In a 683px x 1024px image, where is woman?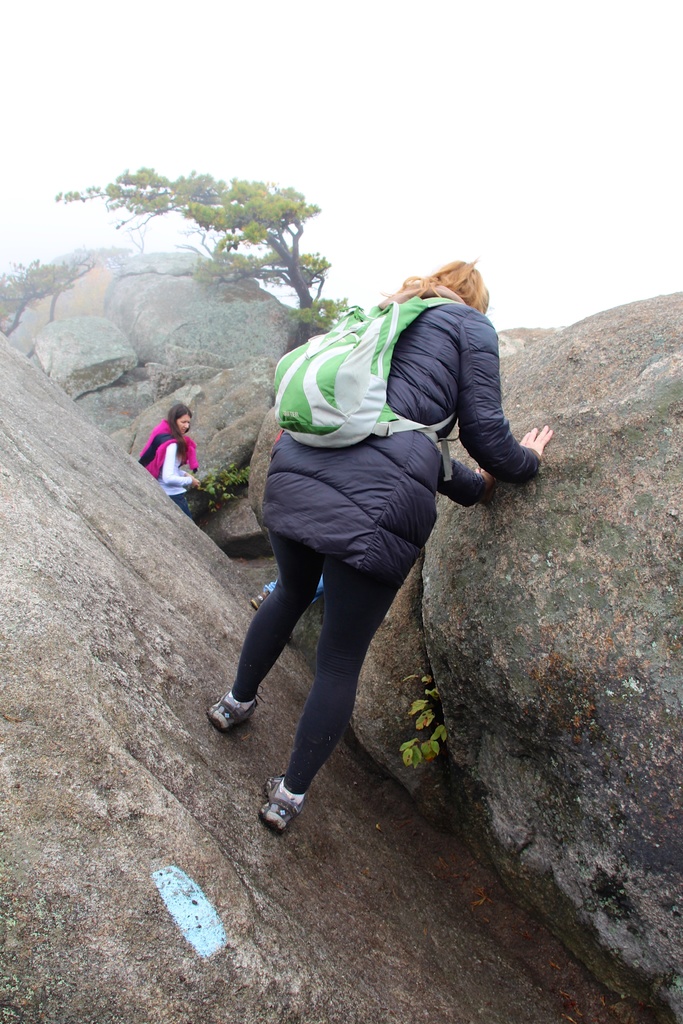
[x1=206, y1=221, x2=542, y2=872].
